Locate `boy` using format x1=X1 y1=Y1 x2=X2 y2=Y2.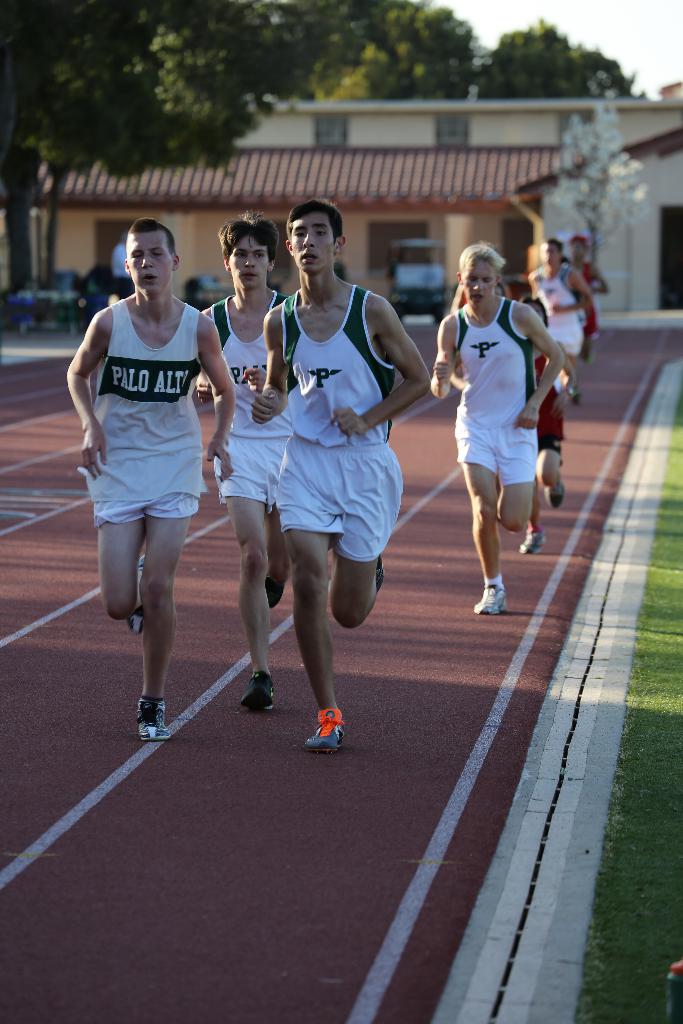
x1=220 y1=218 x2=306 y2=702.
